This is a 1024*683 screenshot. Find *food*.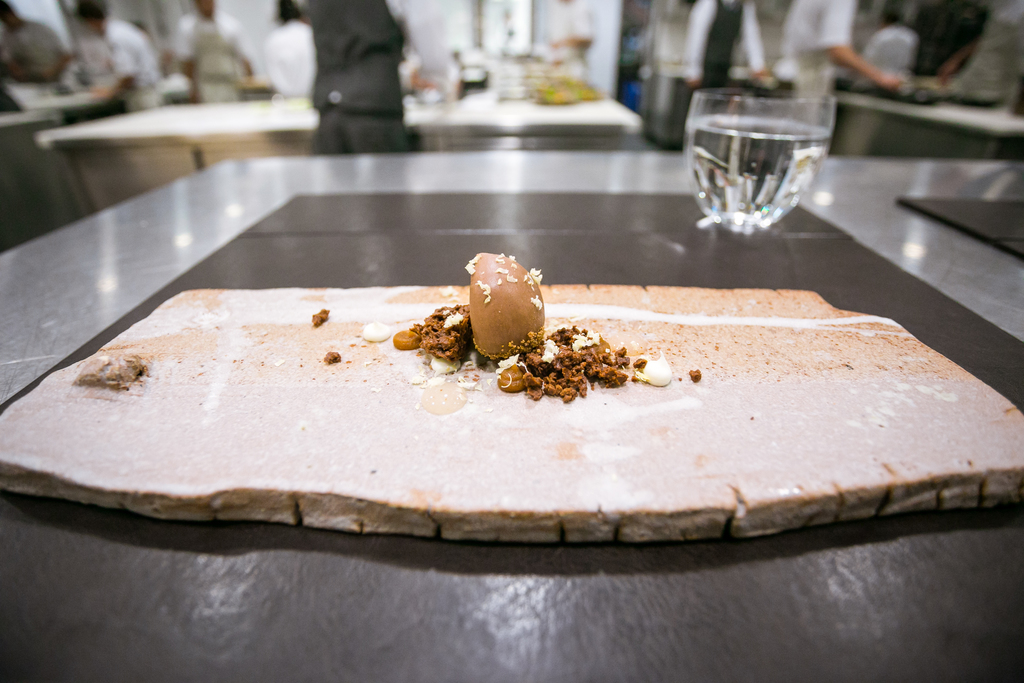
Bounding box: [left=321, top=350, right=342, bottom=363].
